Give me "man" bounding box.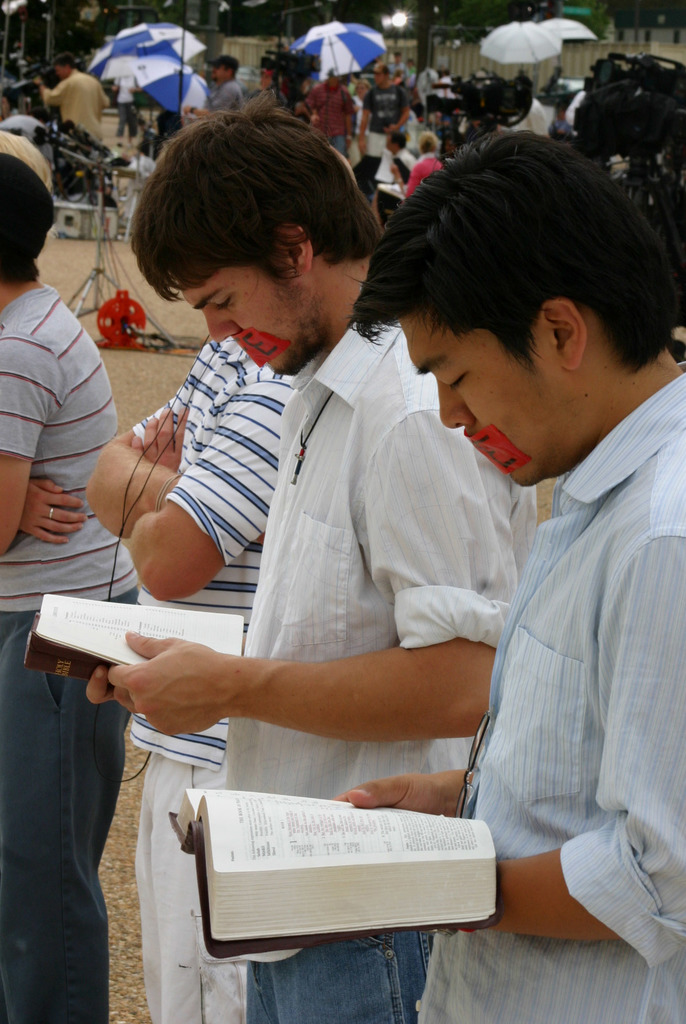
left=33, top=53, right=112, bottom=138.
